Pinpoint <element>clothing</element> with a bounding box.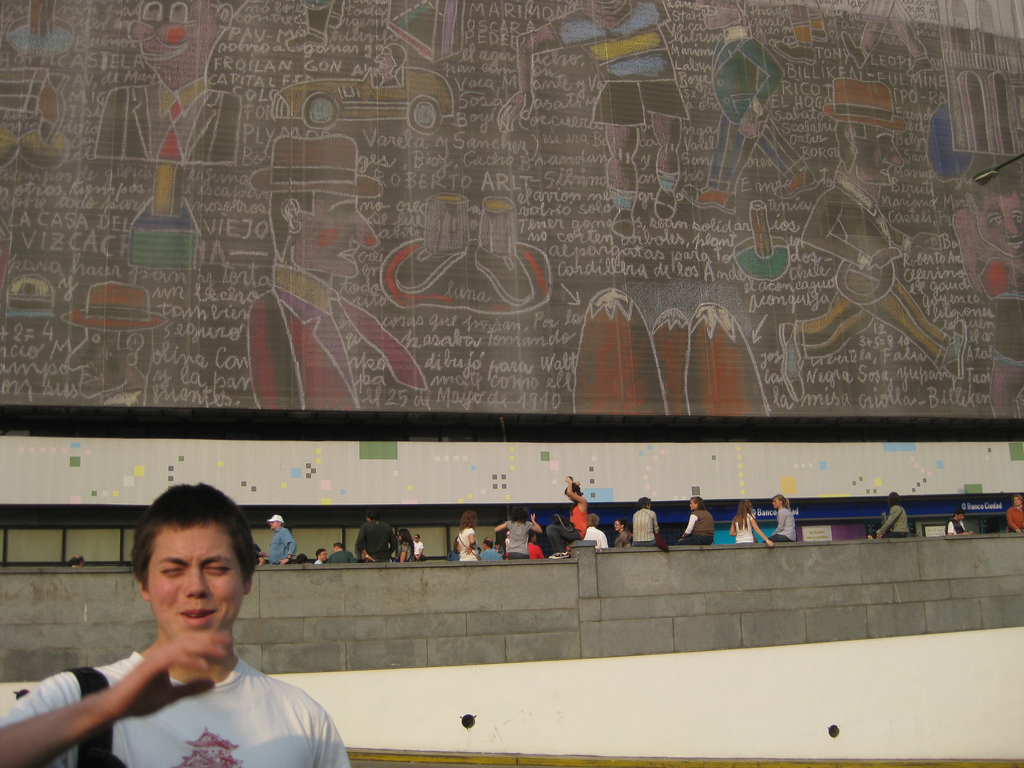
box(589, 523, 611, 545).
